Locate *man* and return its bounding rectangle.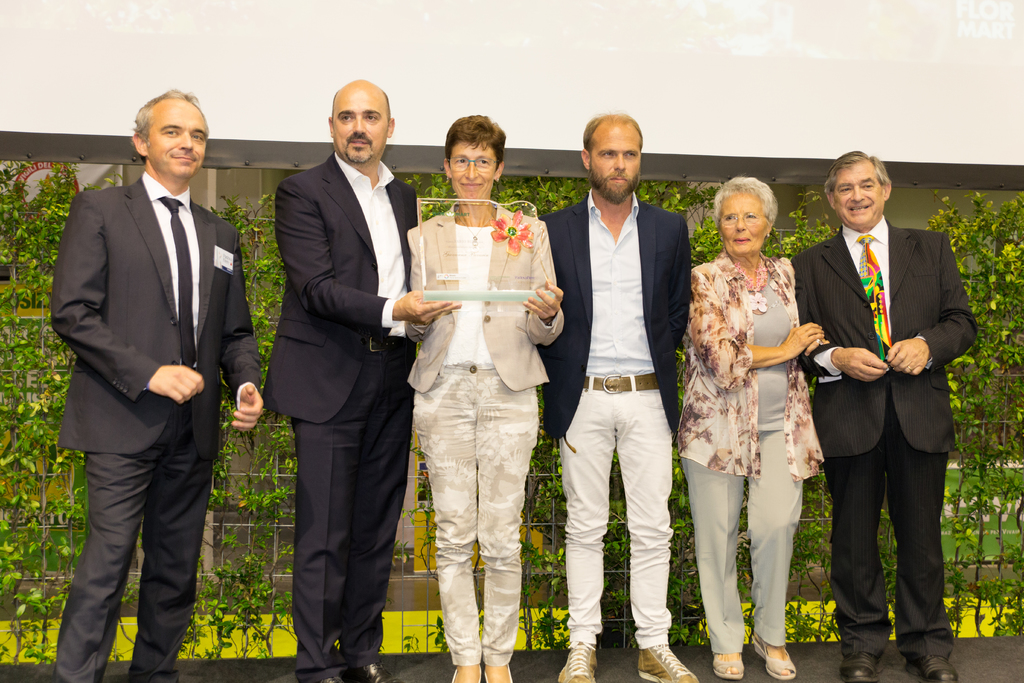
(left=545, top=108, right=710, bottom=663).
